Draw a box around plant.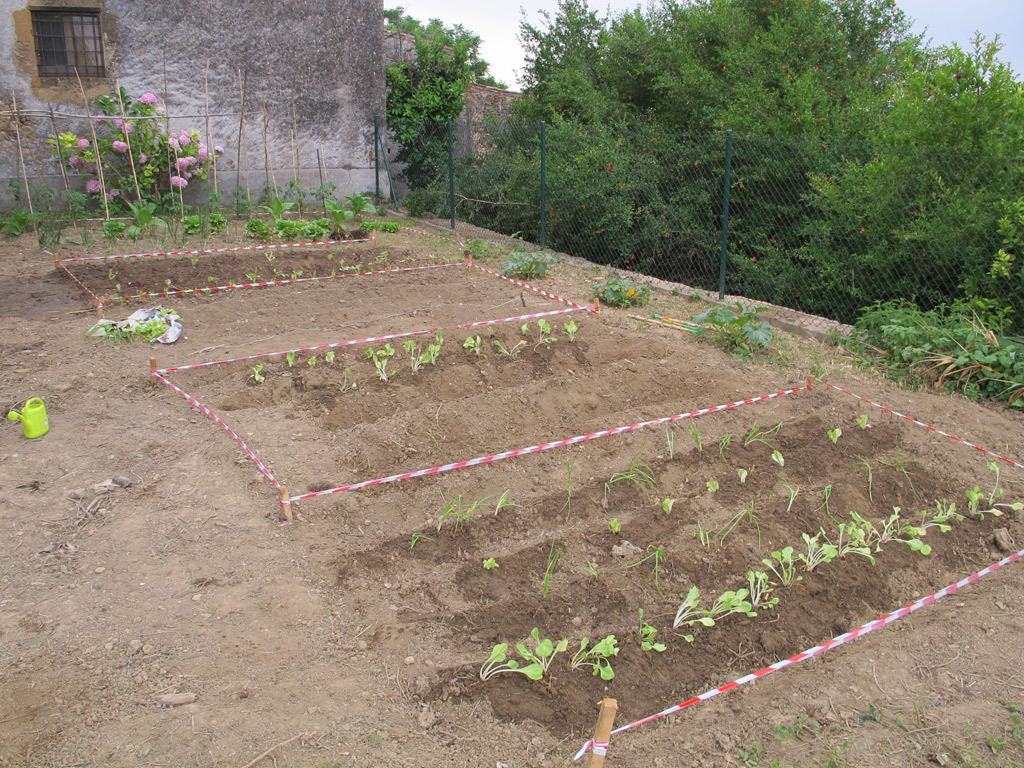
<region>269, 266, 286, 282</region>.
